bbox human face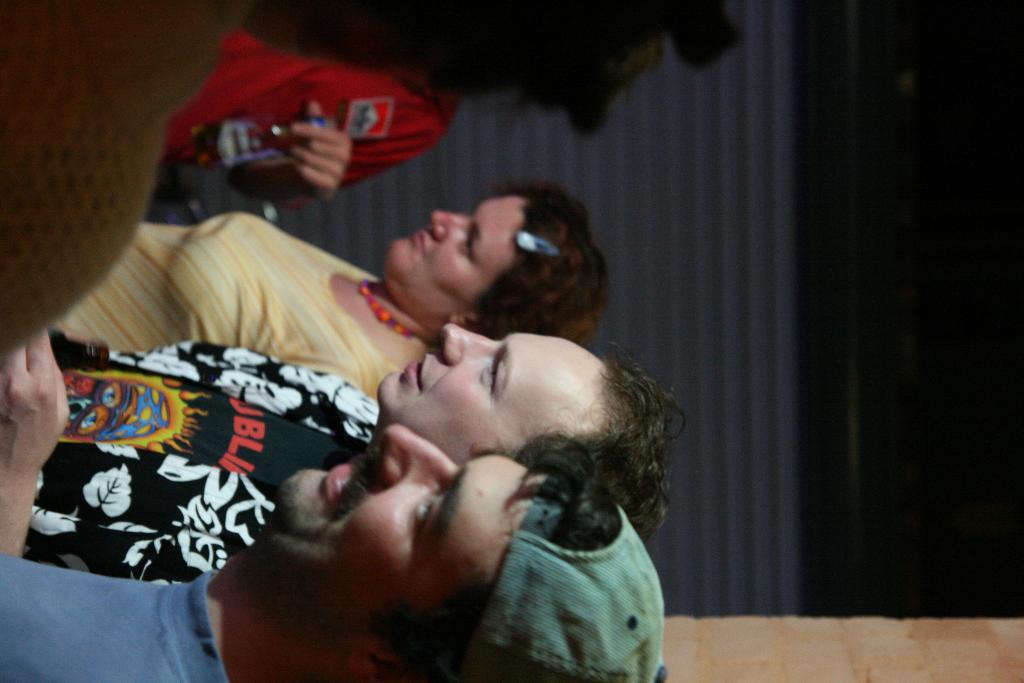
BBox(387, 203, 519, 309)
